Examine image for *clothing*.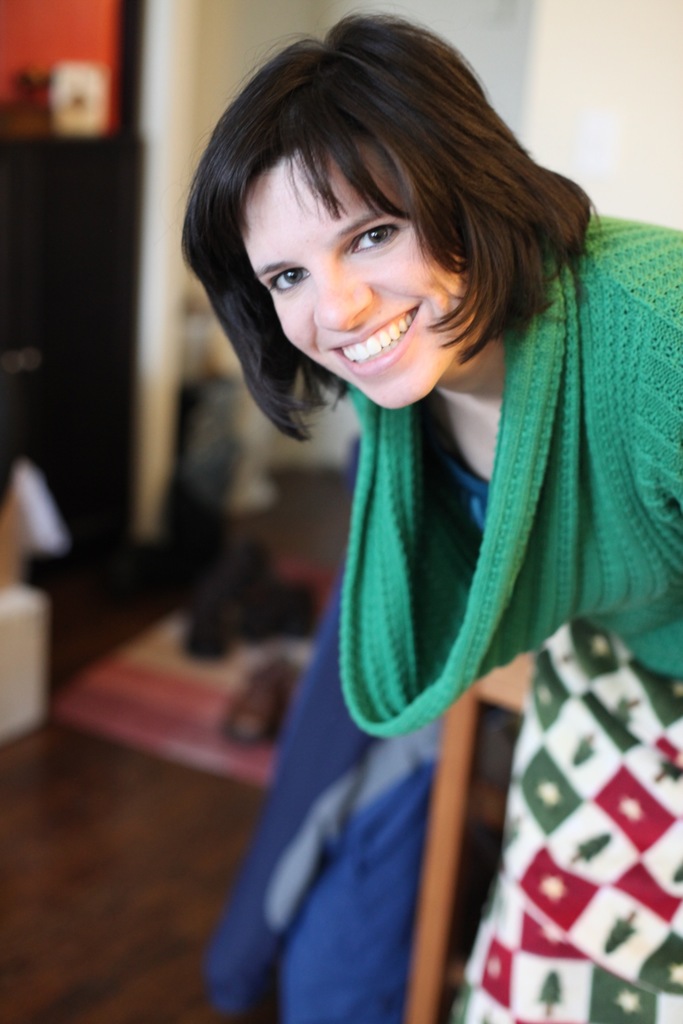
Examination result: (x1=338, y1=220, x2=682, y2=1023).
